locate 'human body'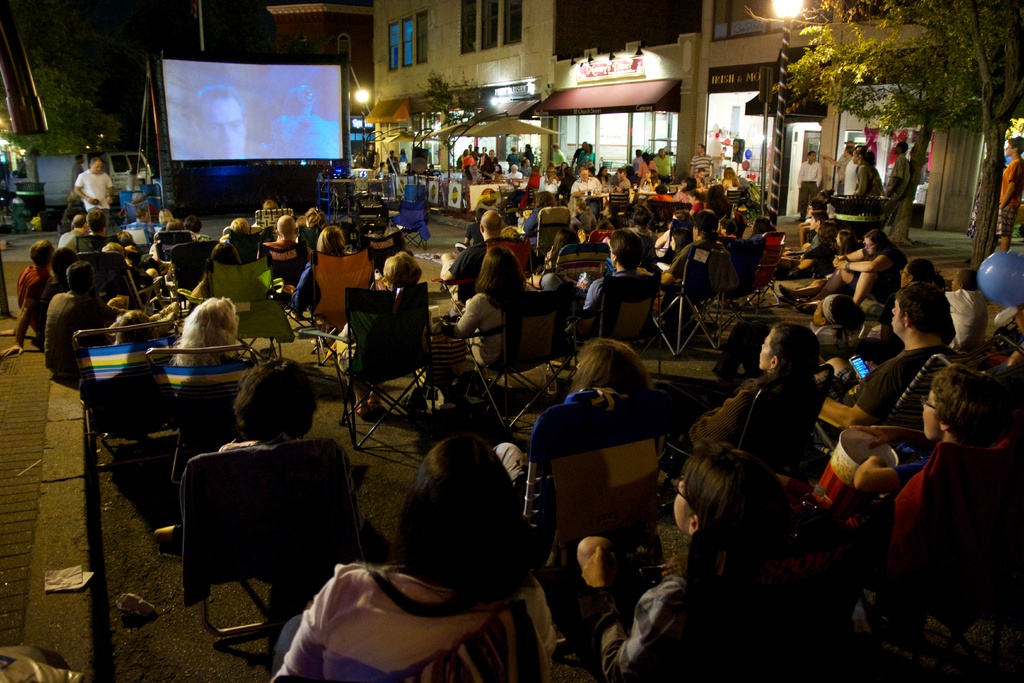
locate(656, 208, 740, 319)
